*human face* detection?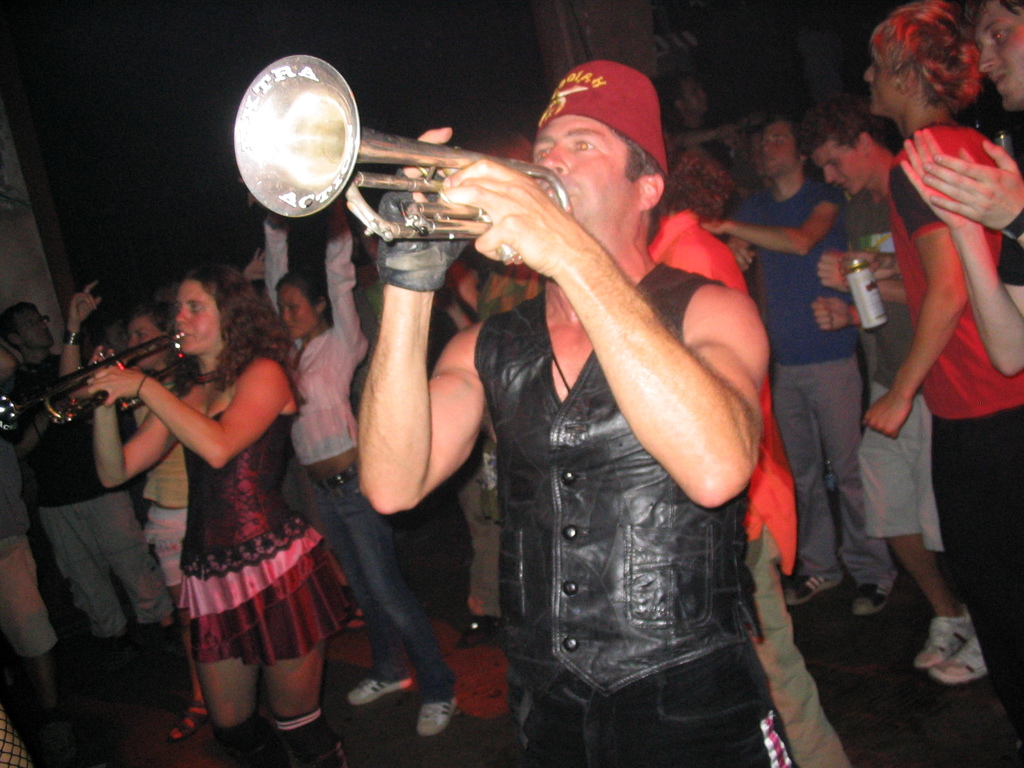
rect(759, 118, 801, 175)
